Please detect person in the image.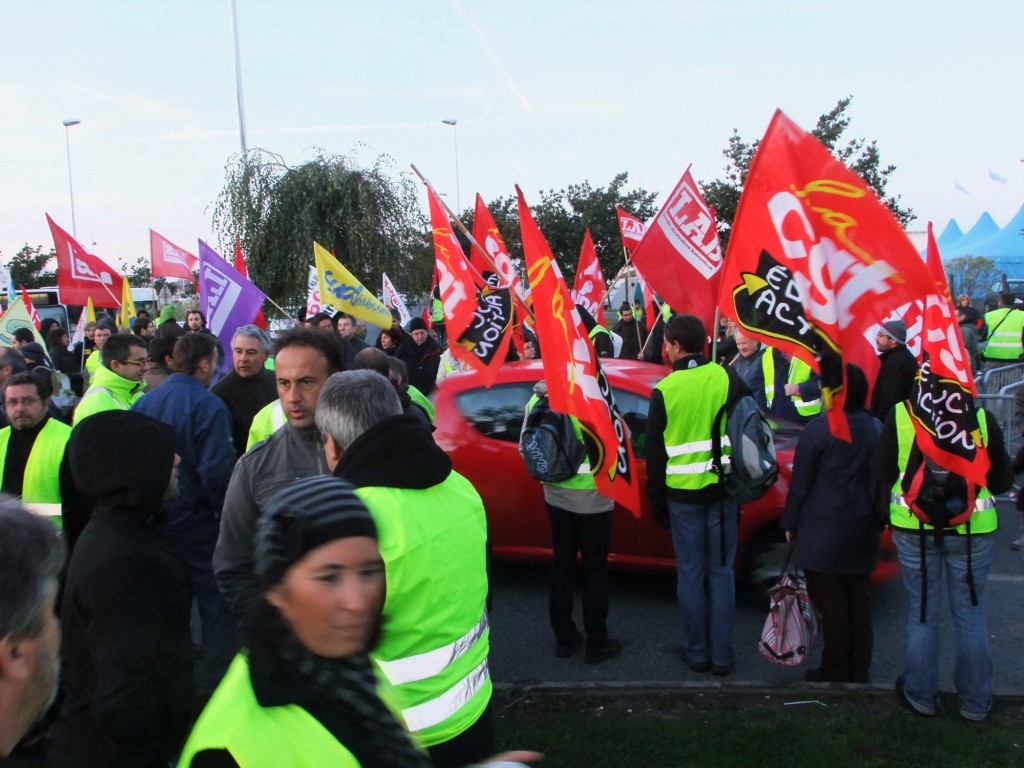
(x1=606, y1=296, x2=654, y2=354).
